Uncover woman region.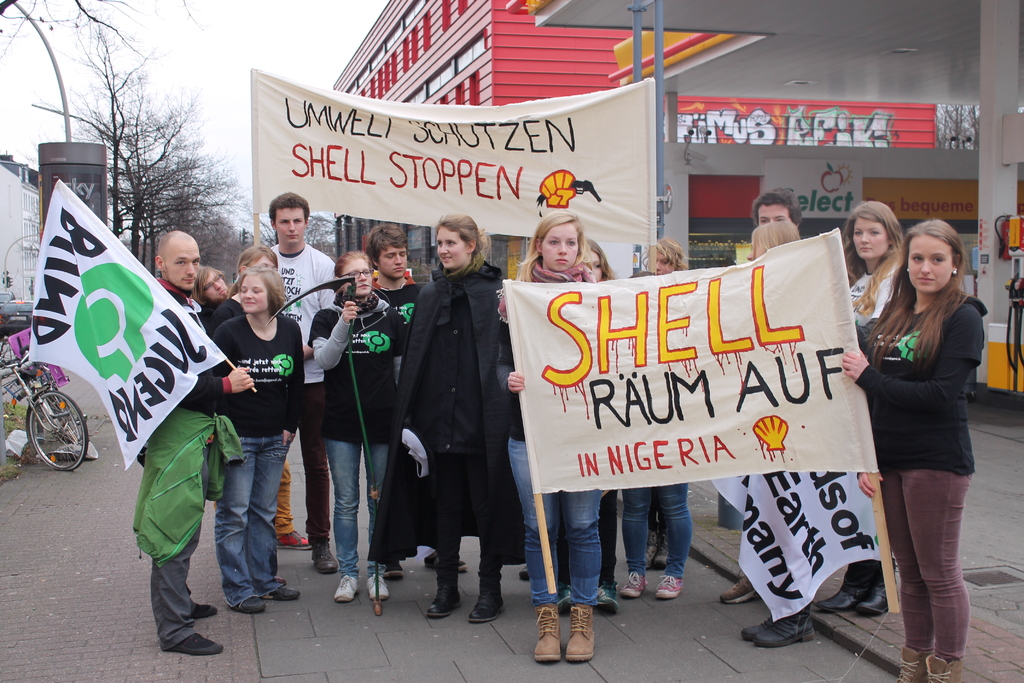
Uncovered: {"x1": 745, "y1": 217, "x2": 819, "y2": 645}.
